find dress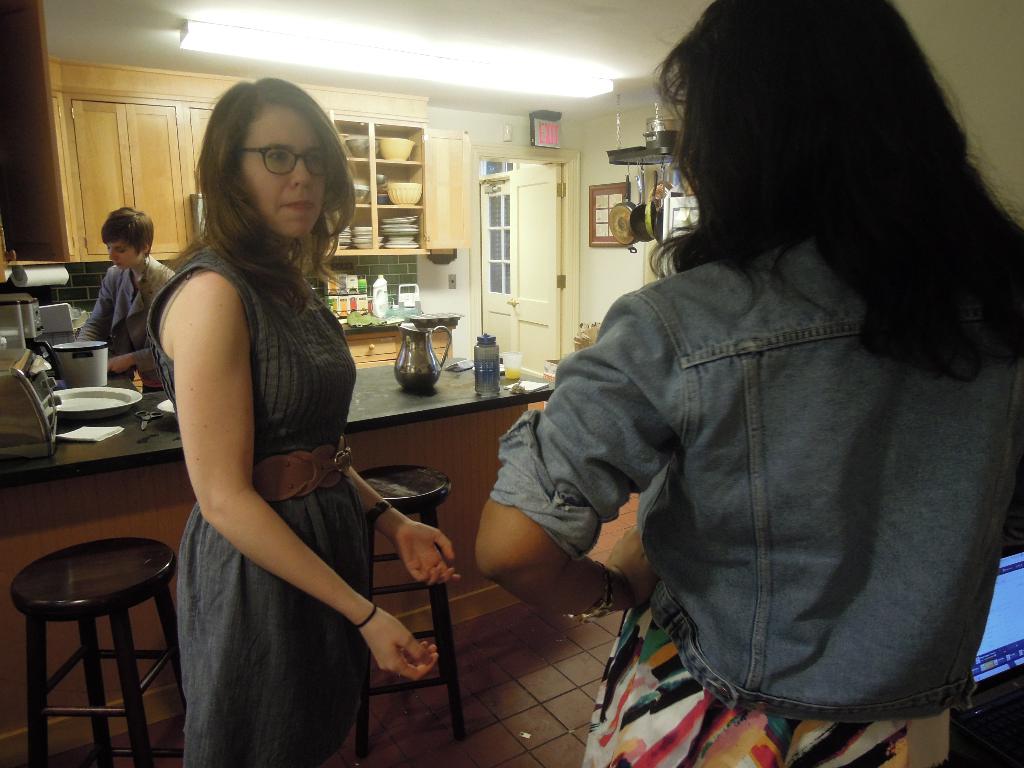
crop(493, 234, 1022, 767)
